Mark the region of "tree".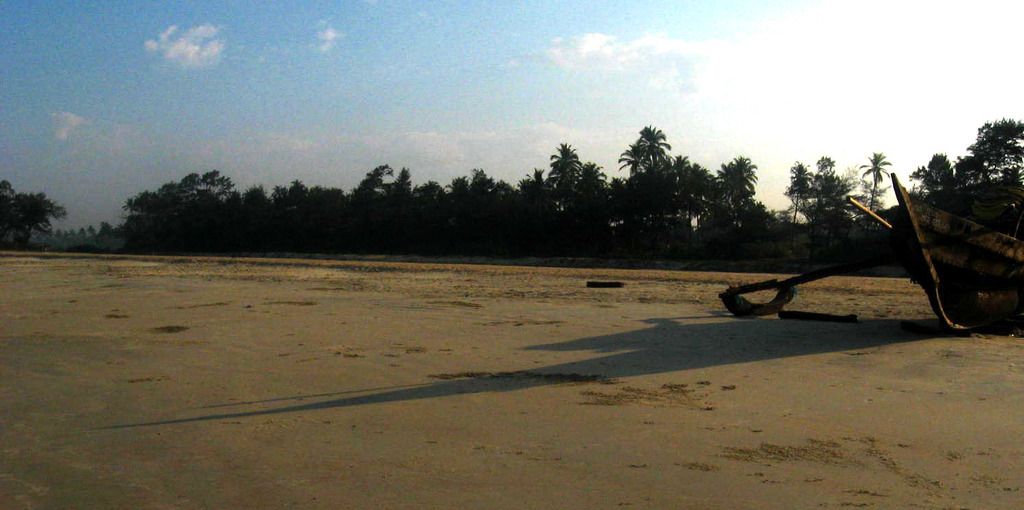
Region: bbox=[514, 168, 558, 250].
